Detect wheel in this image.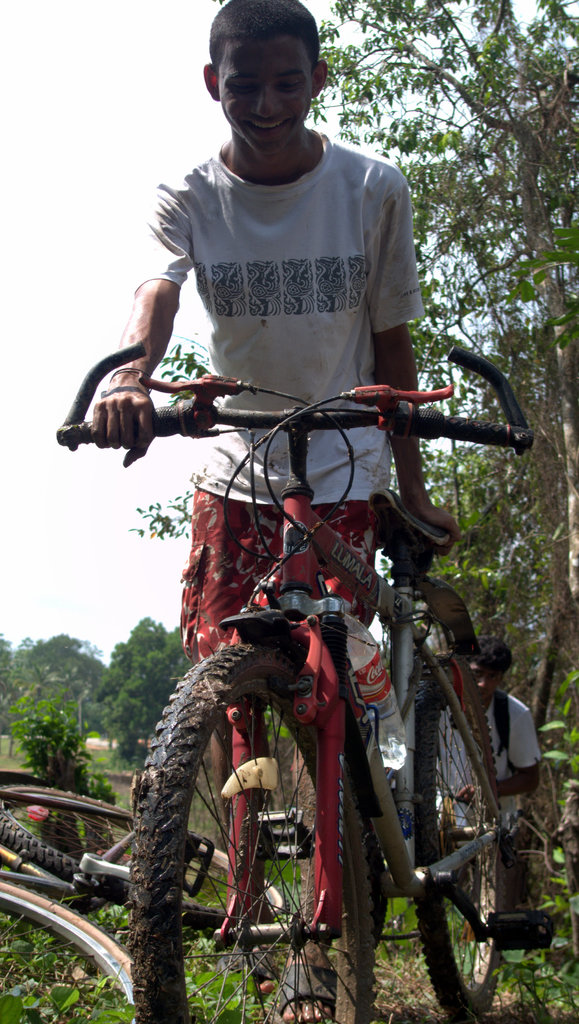
Detection: bbox(0, 881, 139, 1023).
